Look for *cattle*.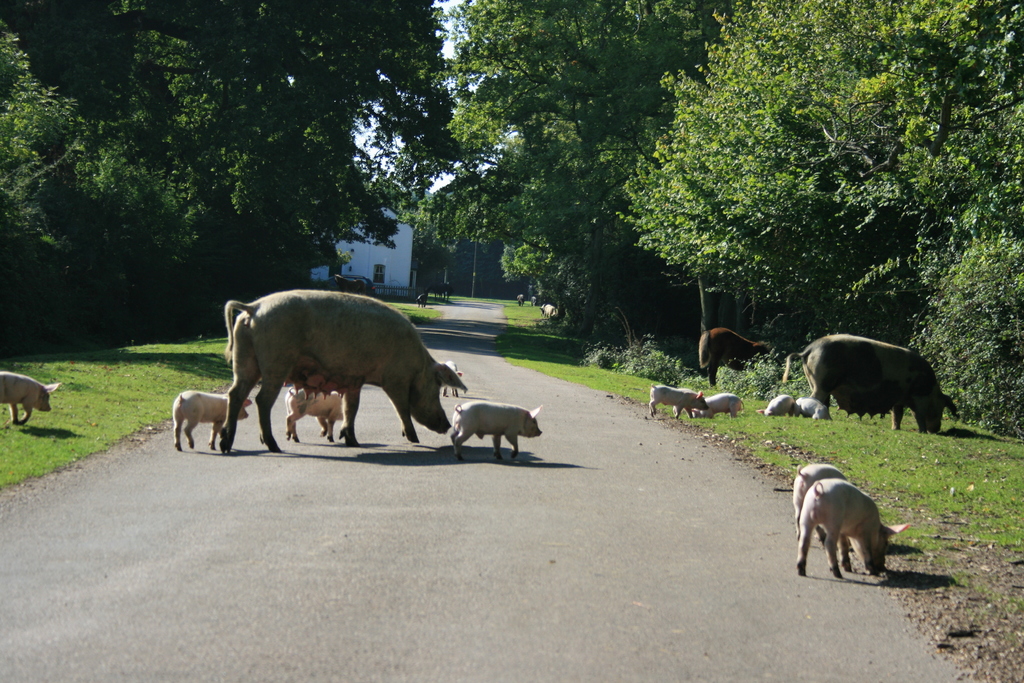
Found: x1=755 y1=390 x2=797 y2=420.
